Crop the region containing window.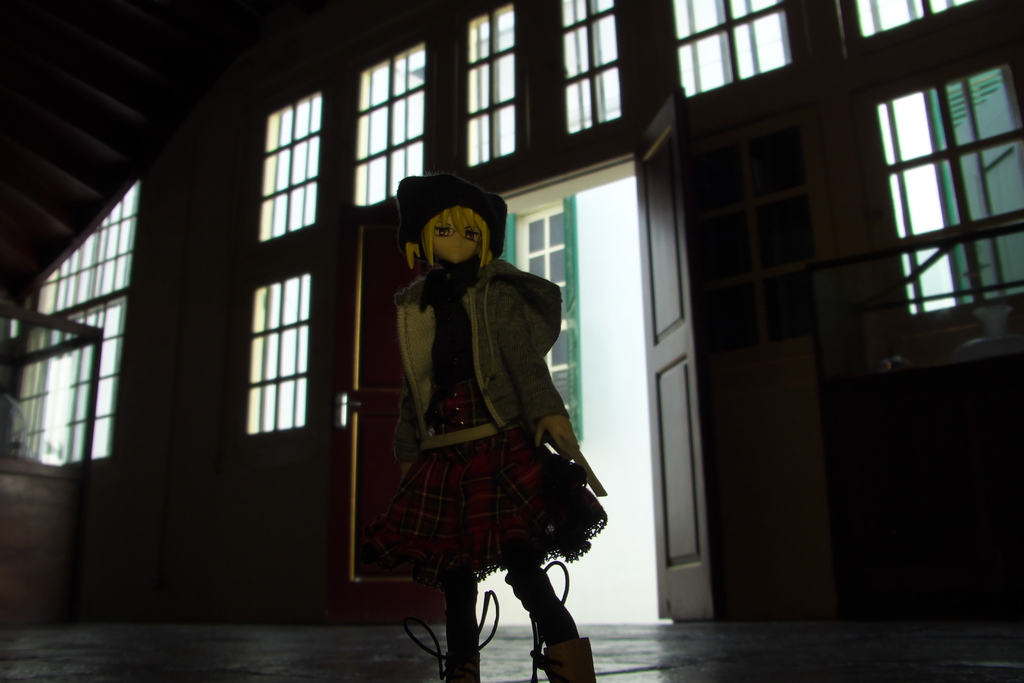
Crop region: bbox=(251, 279, 317, 427).
